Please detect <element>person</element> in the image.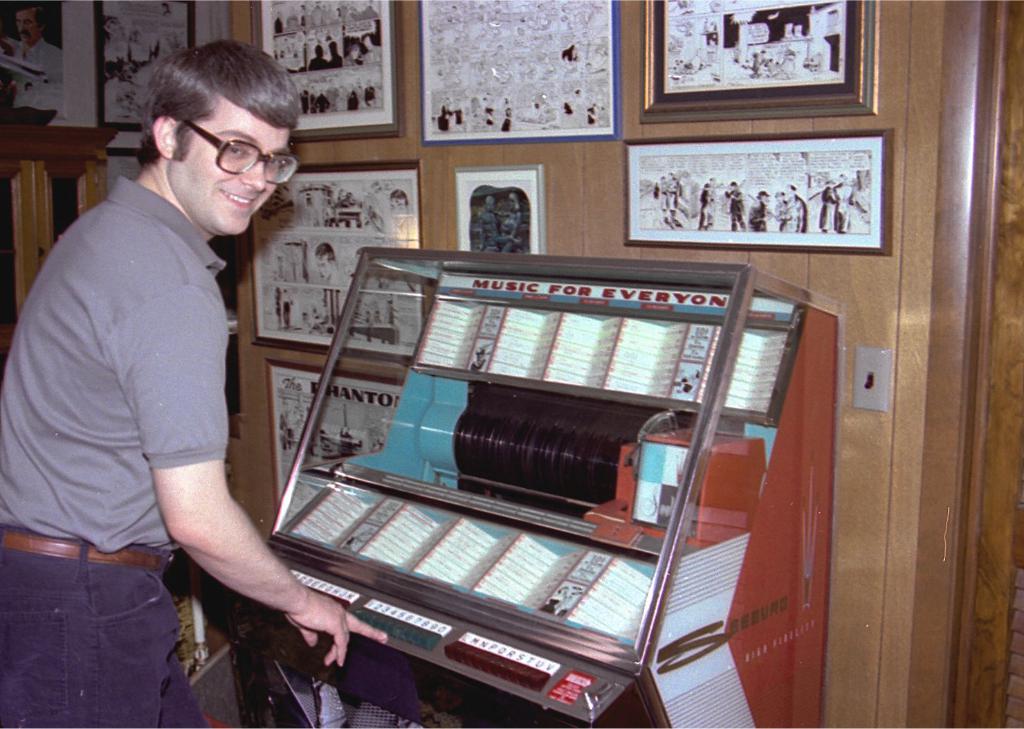
823,181,849,237.
